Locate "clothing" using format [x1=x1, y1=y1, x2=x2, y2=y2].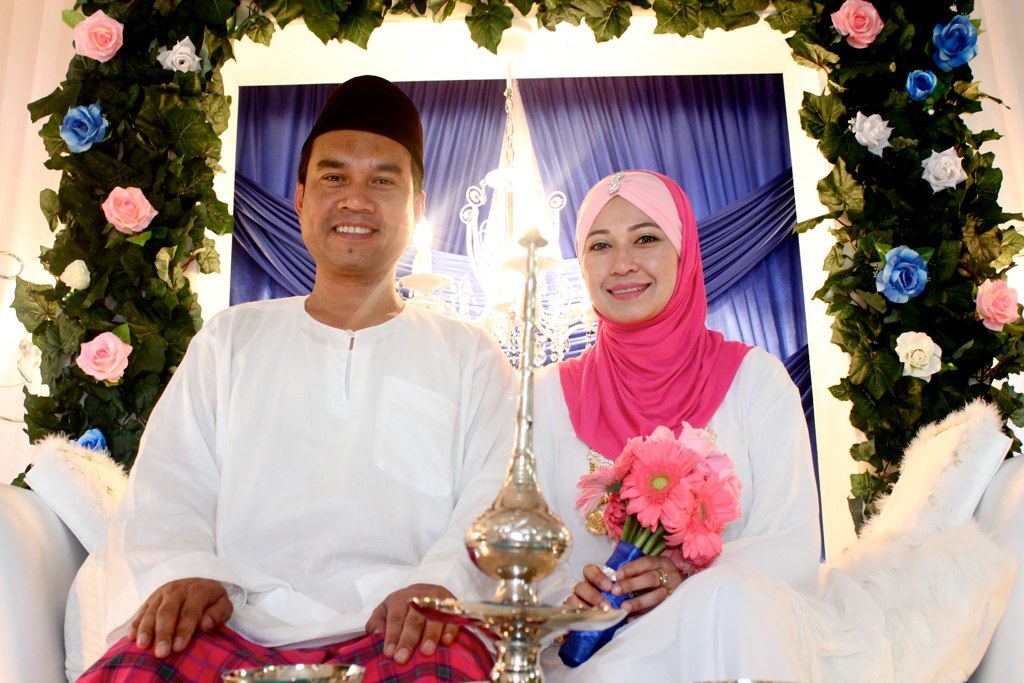
[x1=517, y1=169, x2=823, y2=682].
